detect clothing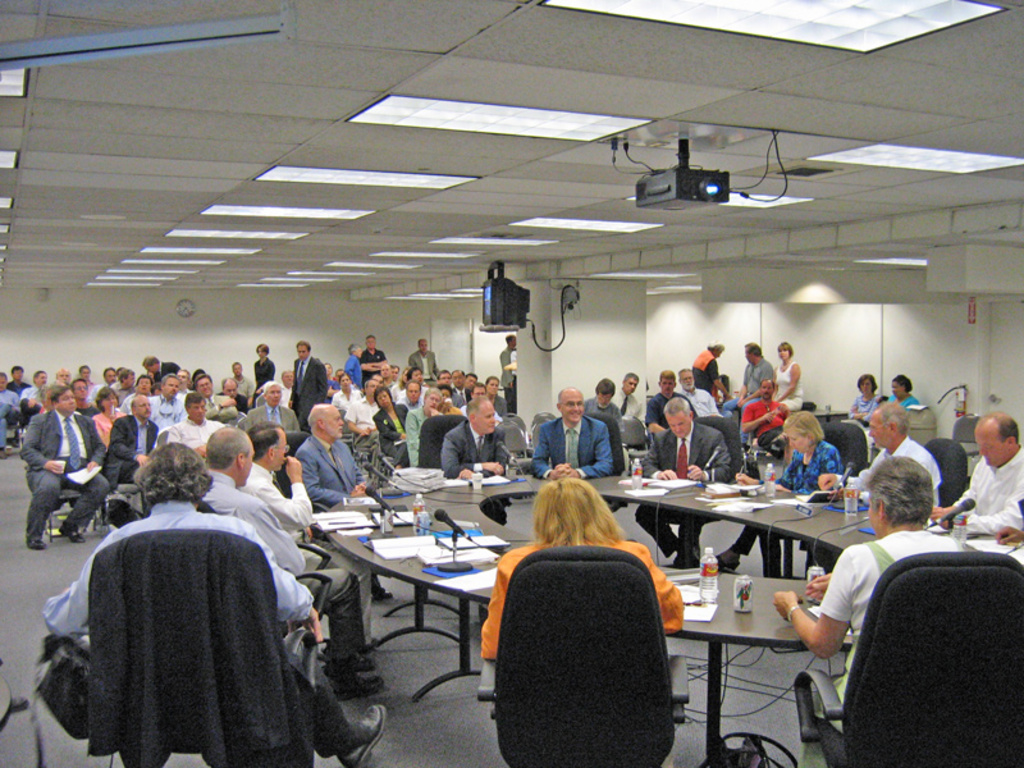
bbox=[849, 388, 876, 430]
